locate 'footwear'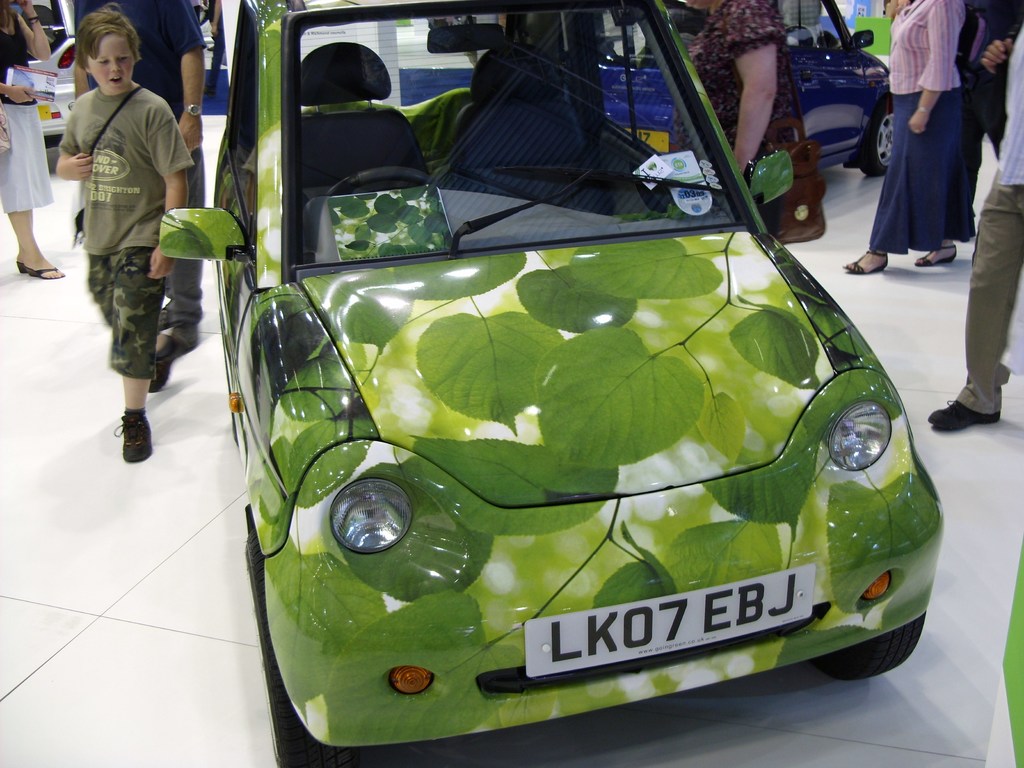
911, 237, 959, 267
